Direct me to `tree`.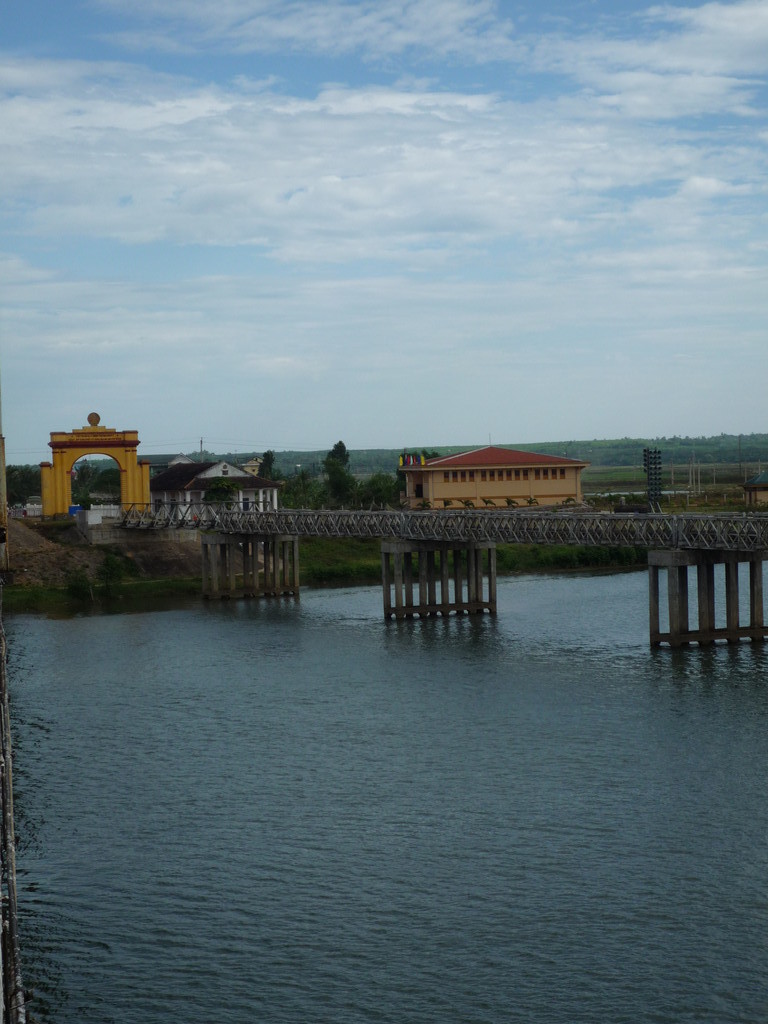
Direction: [x1=319, y1=432, x2=393, y2=502].
